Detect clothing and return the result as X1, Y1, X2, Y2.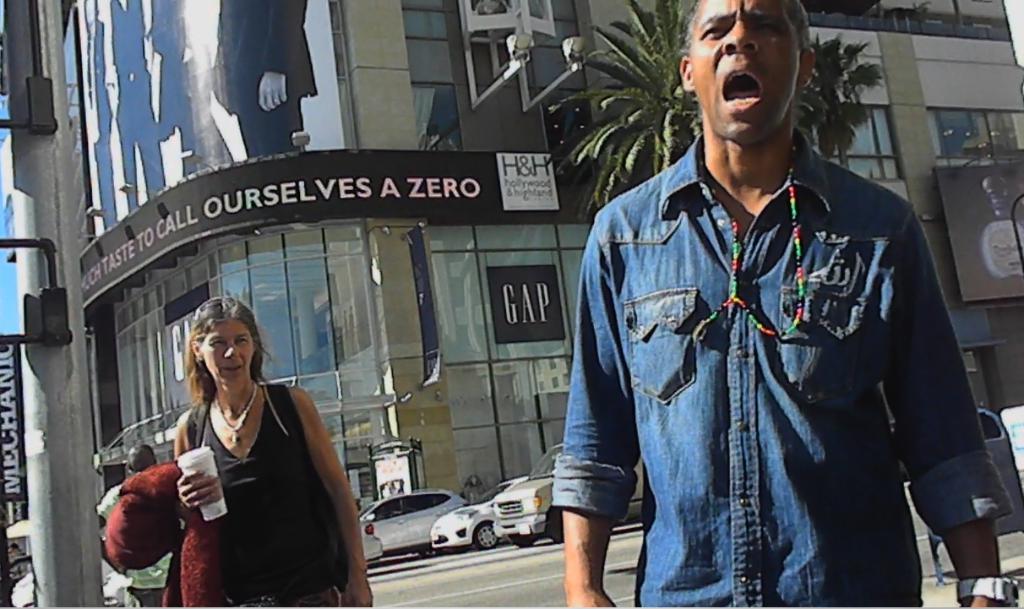
548, 119, 1011, 608.
